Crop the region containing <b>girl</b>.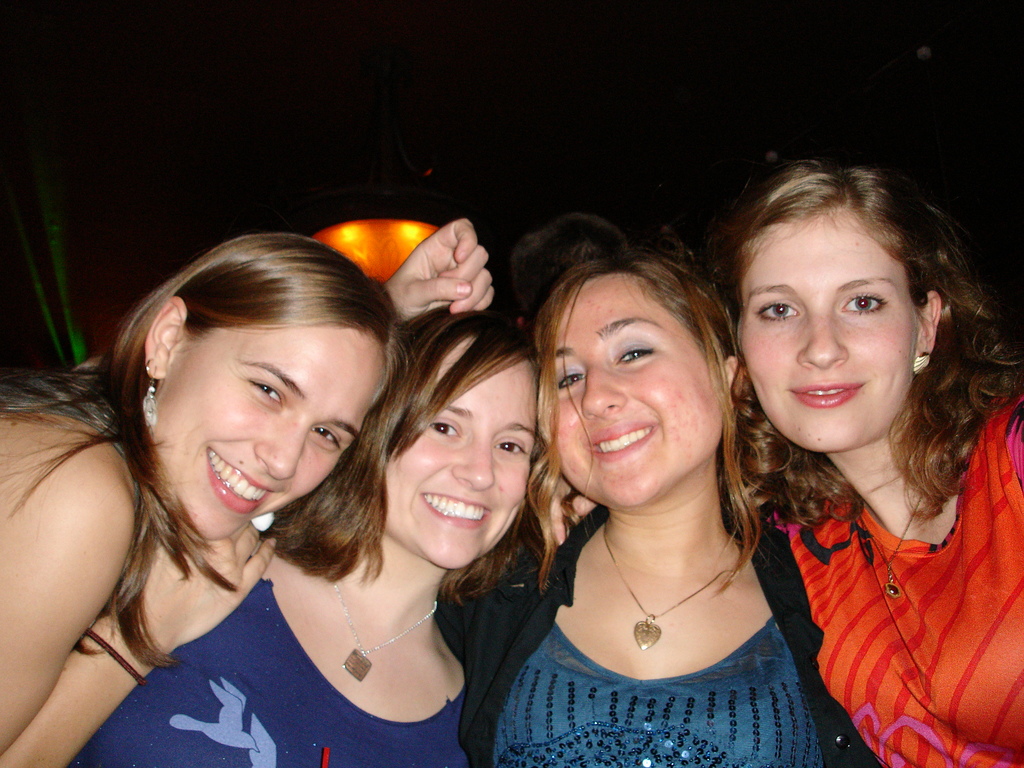
Crop region: 445,245,875,767.
